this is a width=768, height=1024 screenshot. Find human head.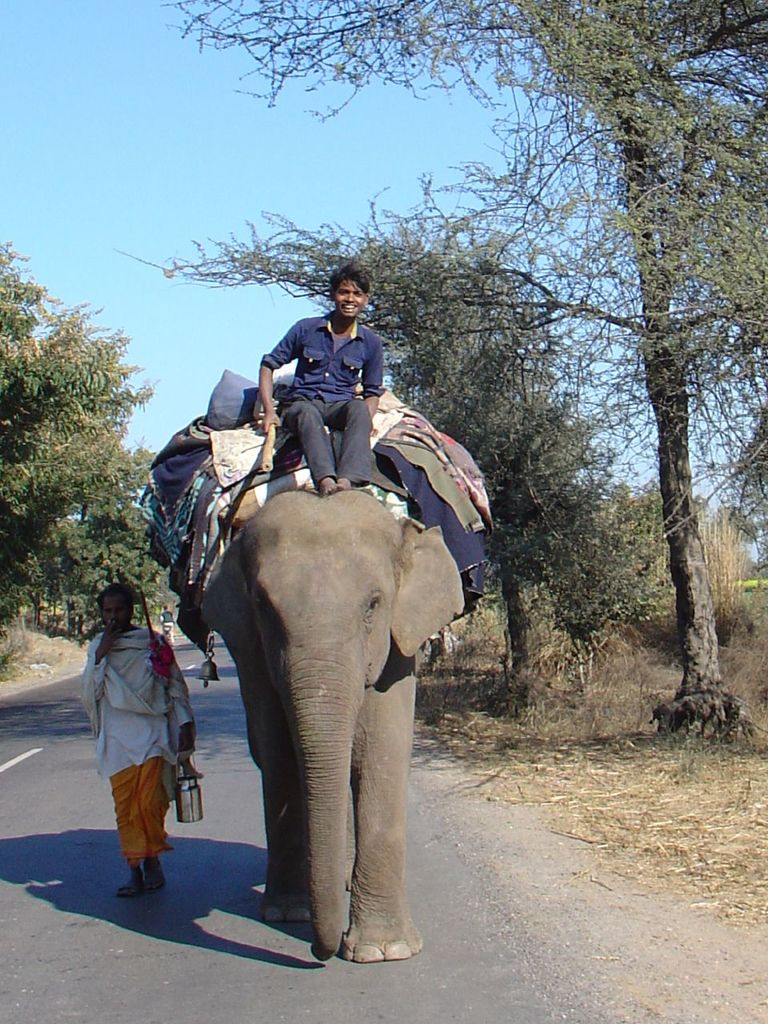
Bounding box: l=322, t=259, r=373, b=322.
